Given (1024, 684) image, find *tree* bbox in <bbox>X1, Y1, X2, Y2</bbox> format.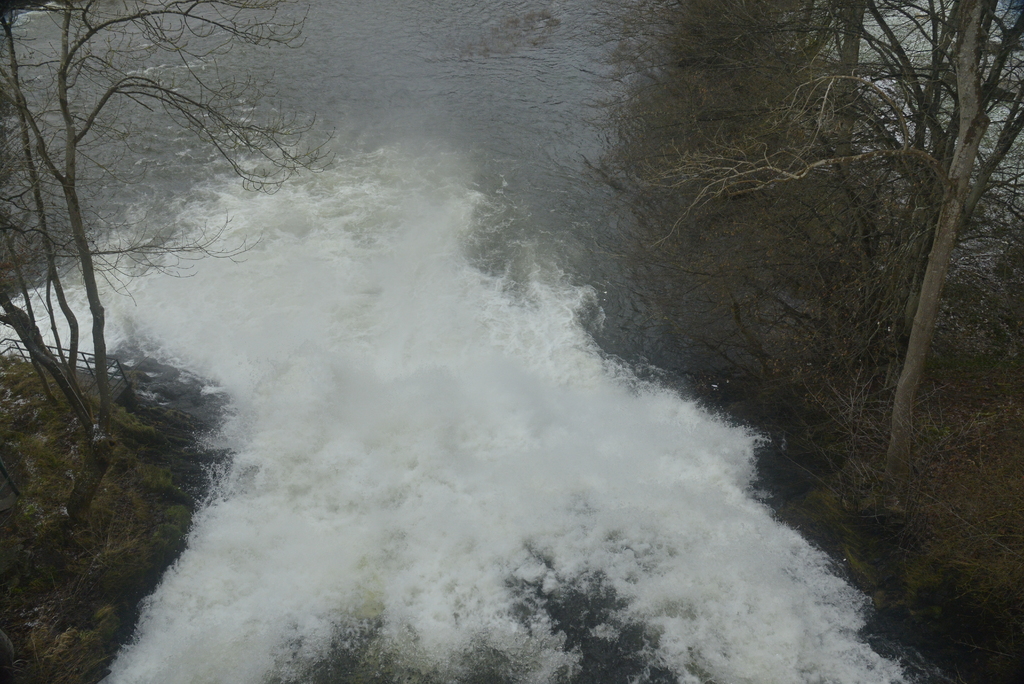
<bbox>0, 0, 345, 455</bbox>.
